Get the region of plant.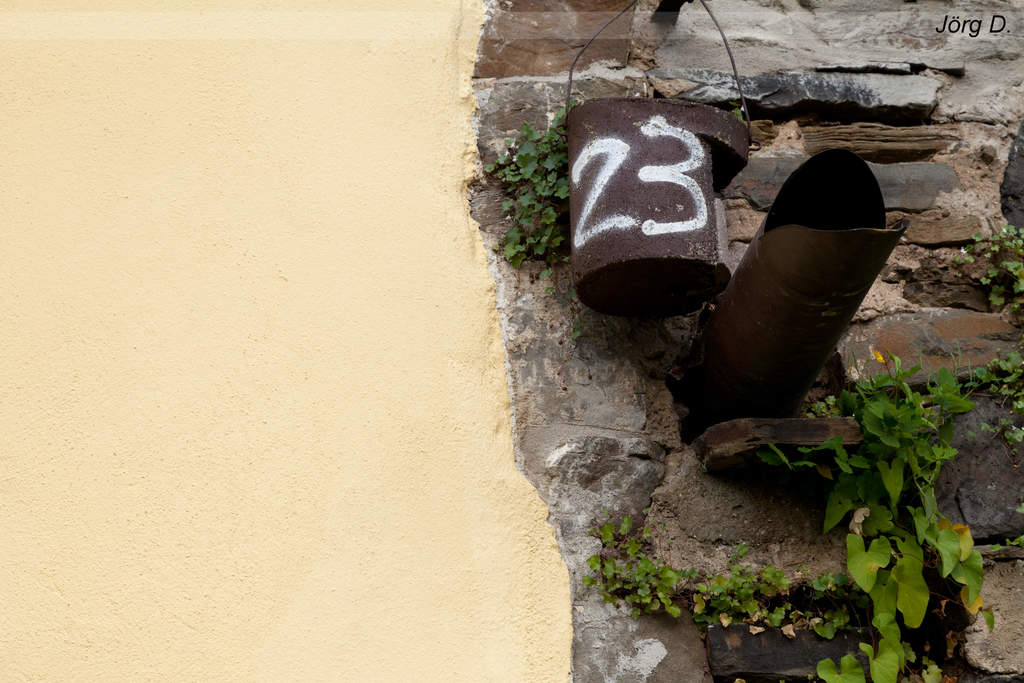
select_region(472, 100, 577, 281).
